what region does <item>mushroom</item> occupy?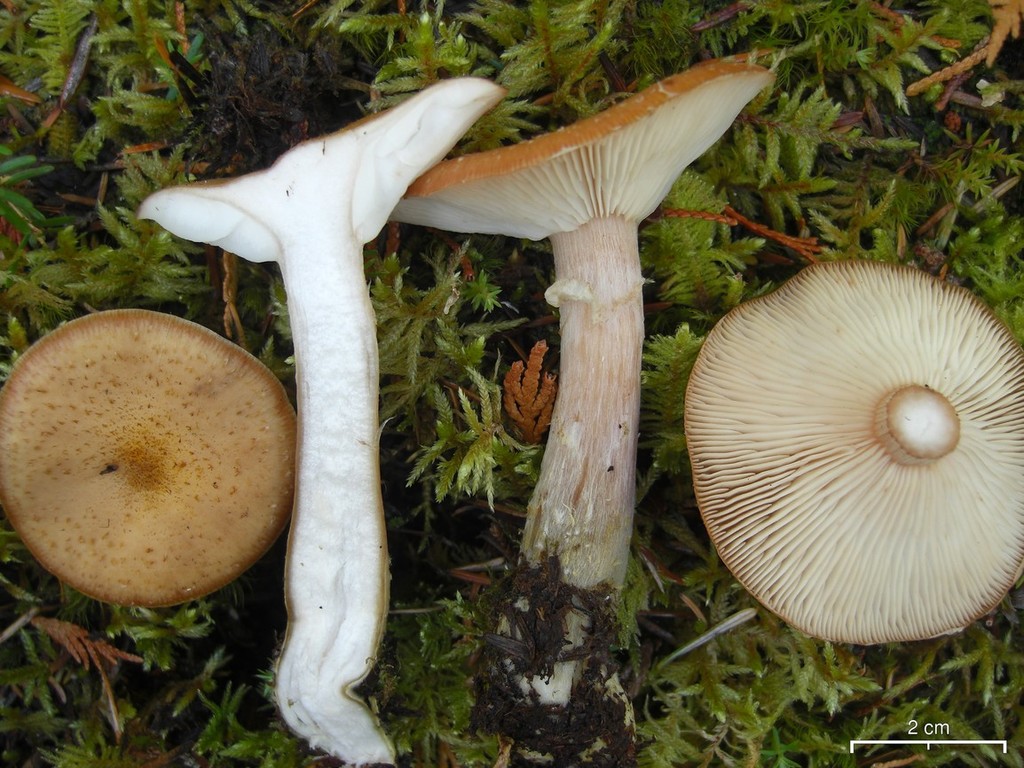
locate(0, 306, 298, 610).
